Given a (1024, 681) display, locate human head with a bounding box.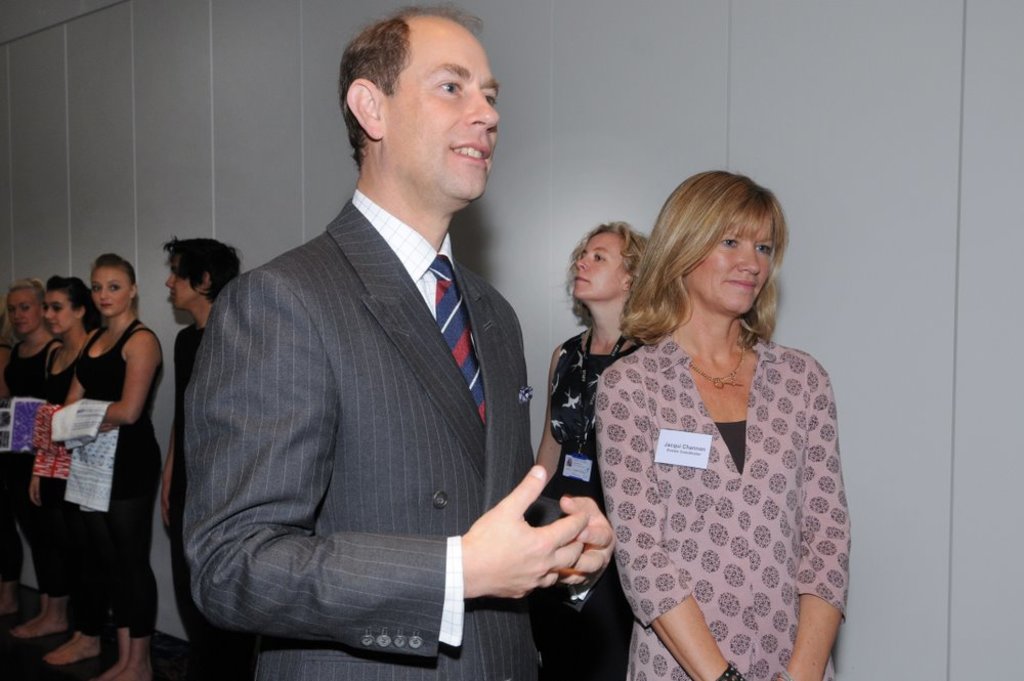
Located: 562:219:648:312.
